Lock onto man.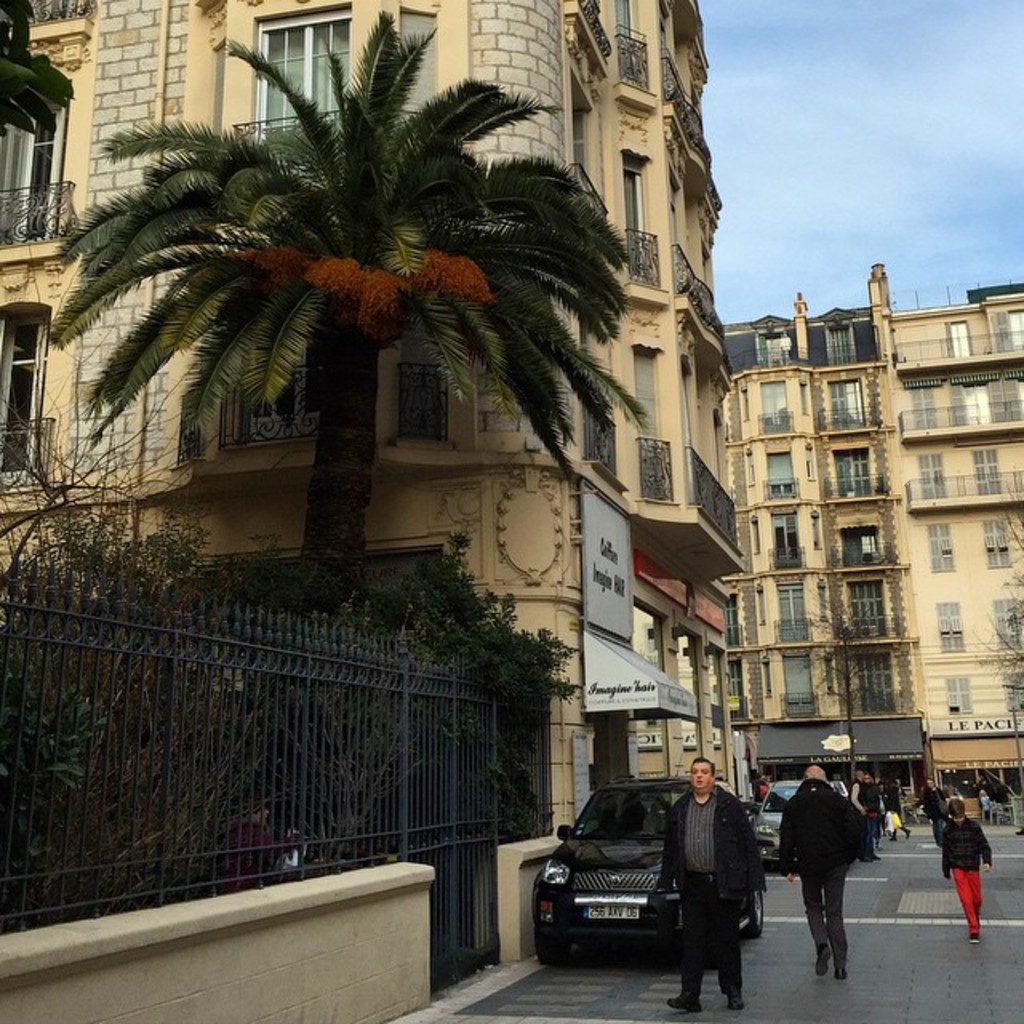
Locked: box=[779, 762, 864, 986].
